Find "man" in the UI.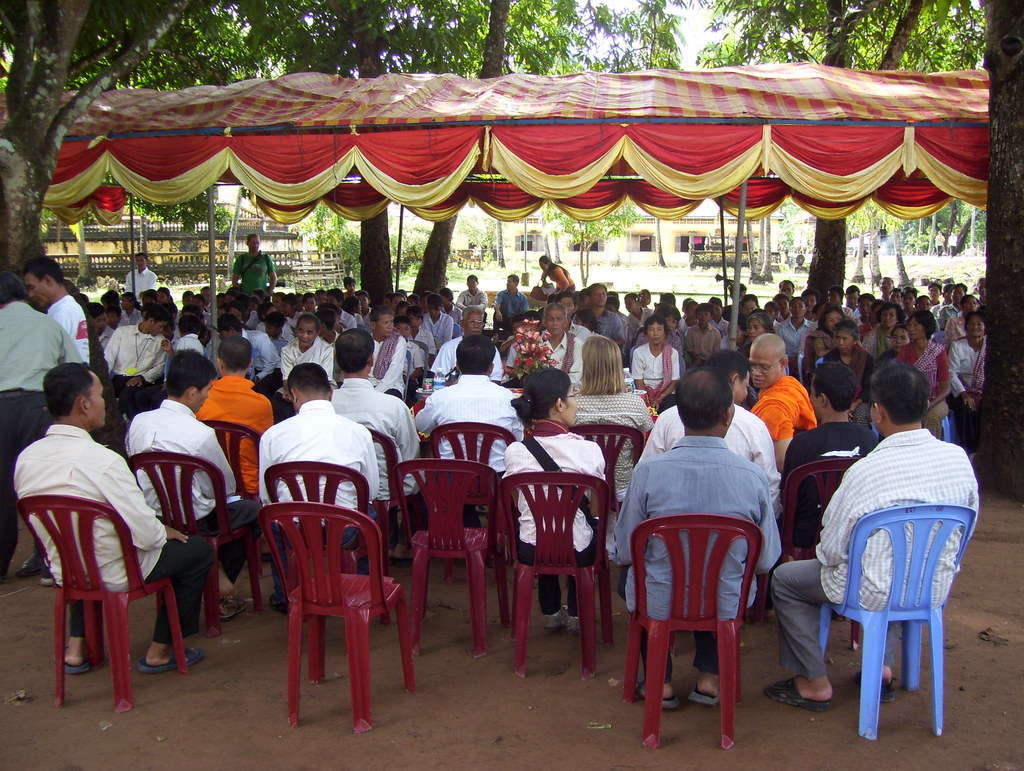
UI element at x1=610, y1=367, x2=780, y2=703.
